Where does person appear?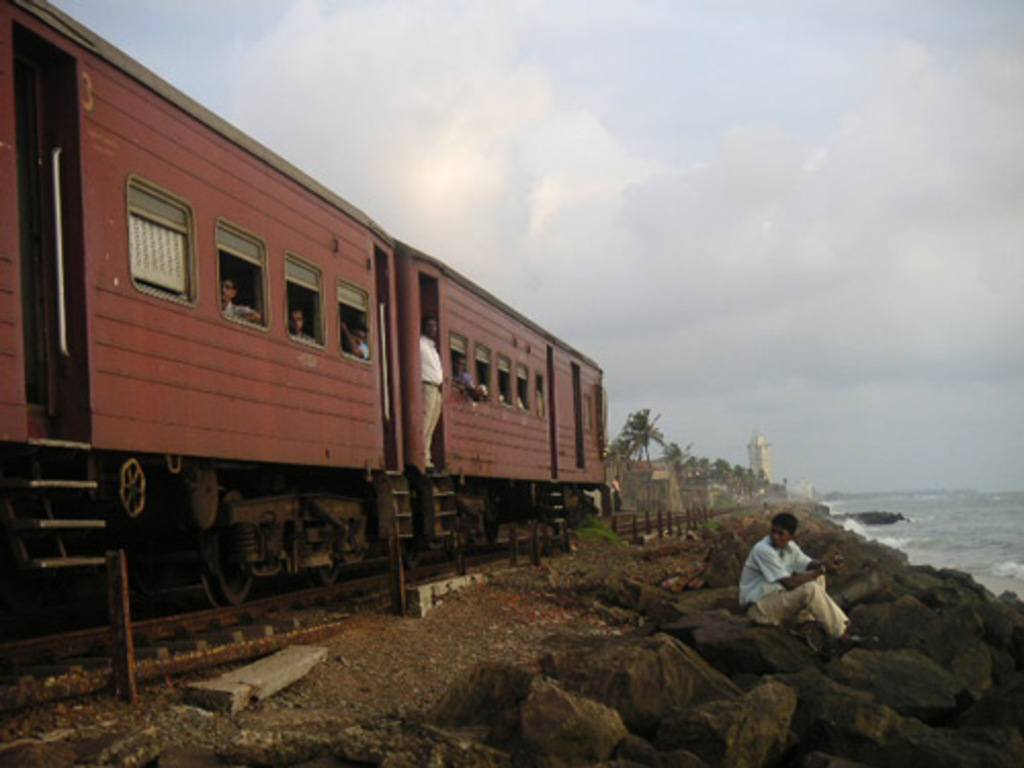
Appears at pyautogui.locateOnScreen(418, 311, 446, 459).
